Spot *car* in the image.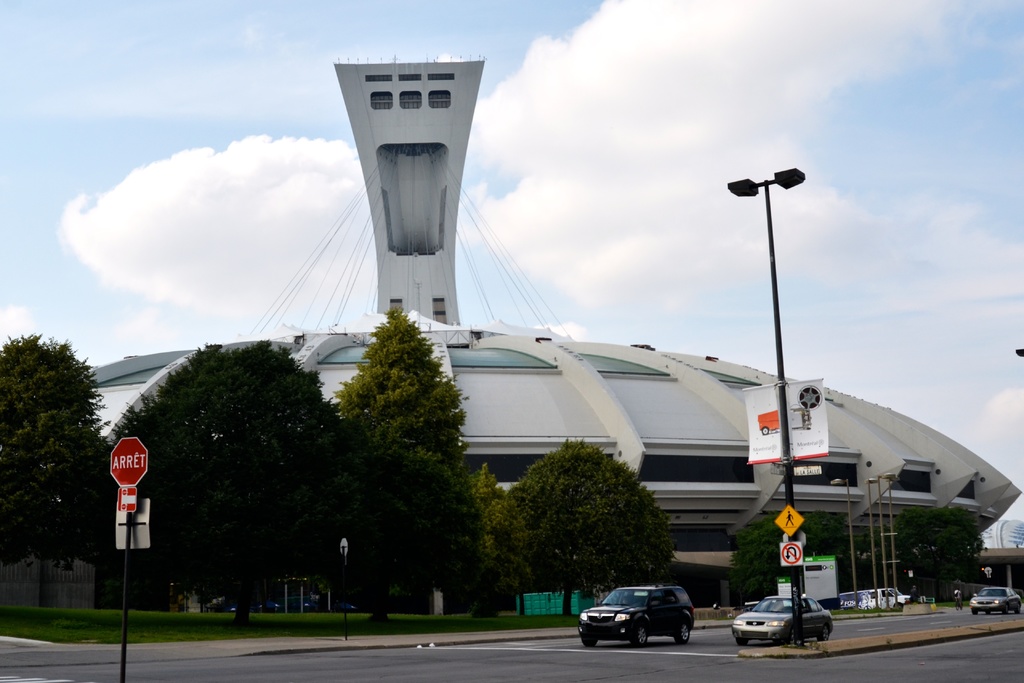
*car* found at crop(968, 584, 1020, 616).
